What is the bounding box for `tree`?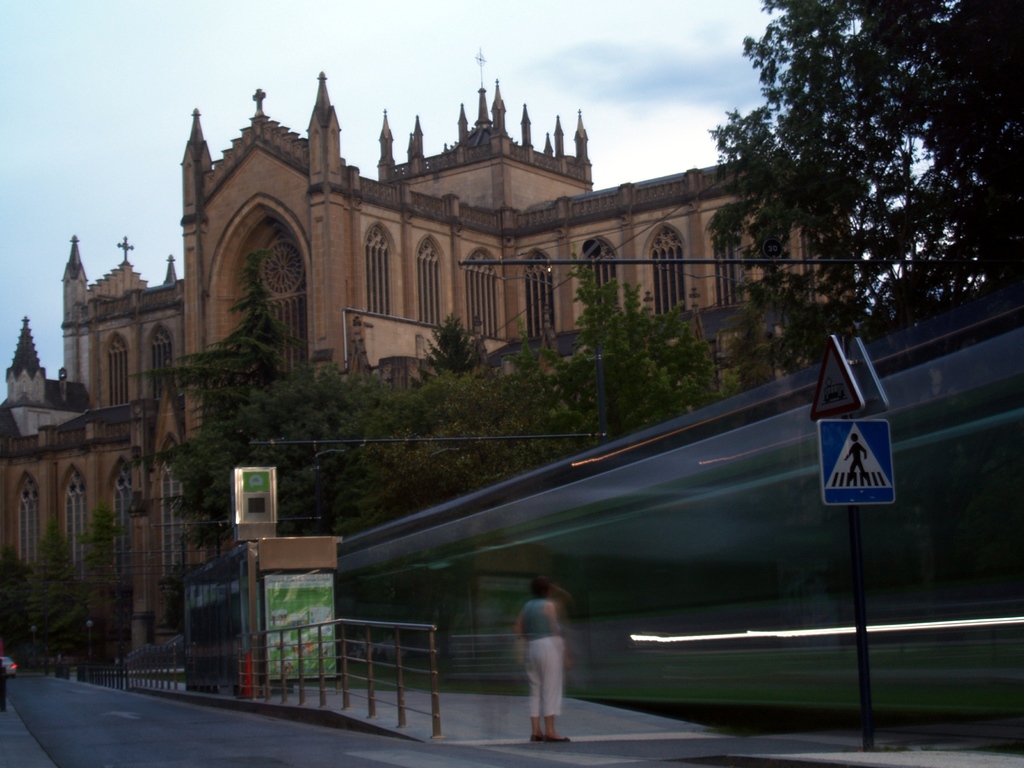
region(76, 500, 124, 659).
